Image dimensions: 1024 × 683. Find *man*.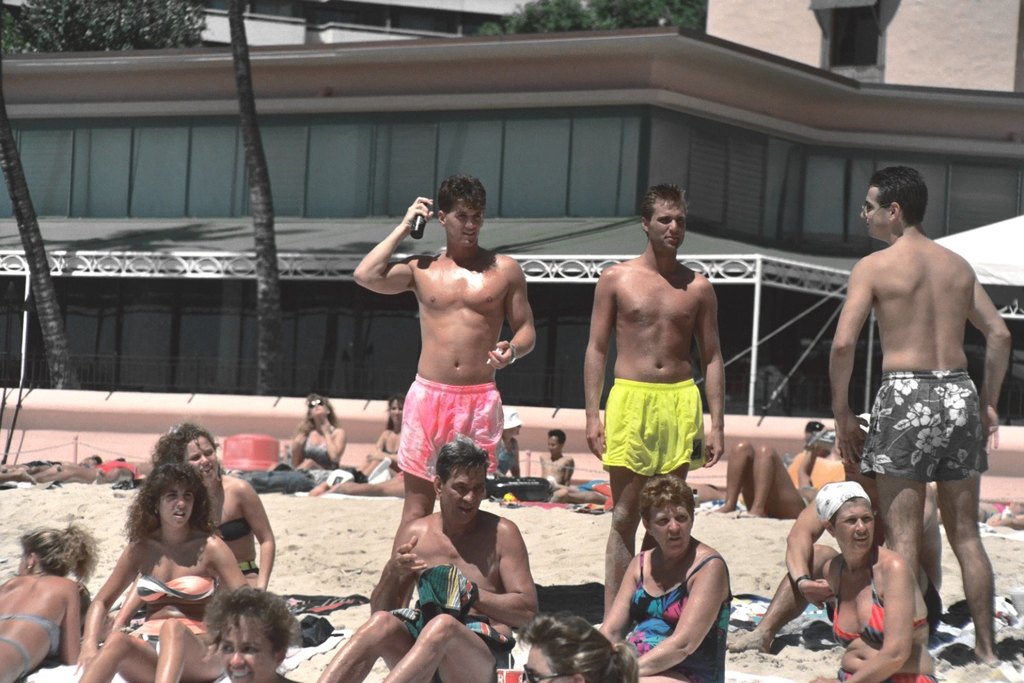
BBox(582, 185, 724, 626).
